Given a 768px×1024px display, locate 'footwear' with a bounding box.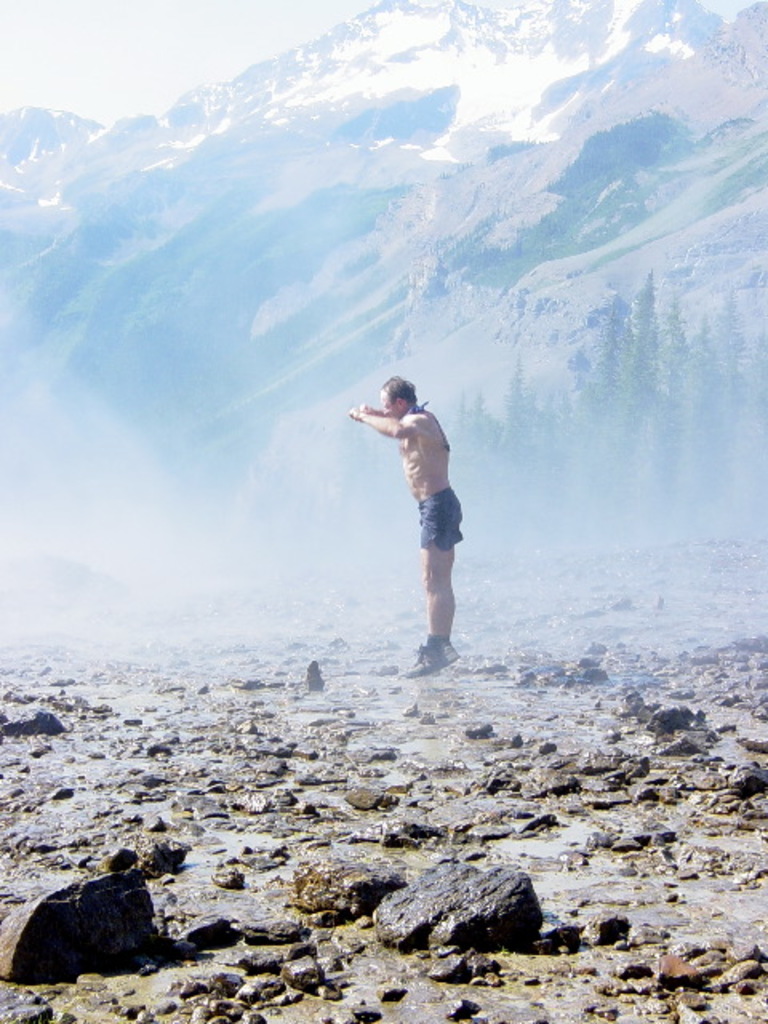
Located: 406,642,454,675.
